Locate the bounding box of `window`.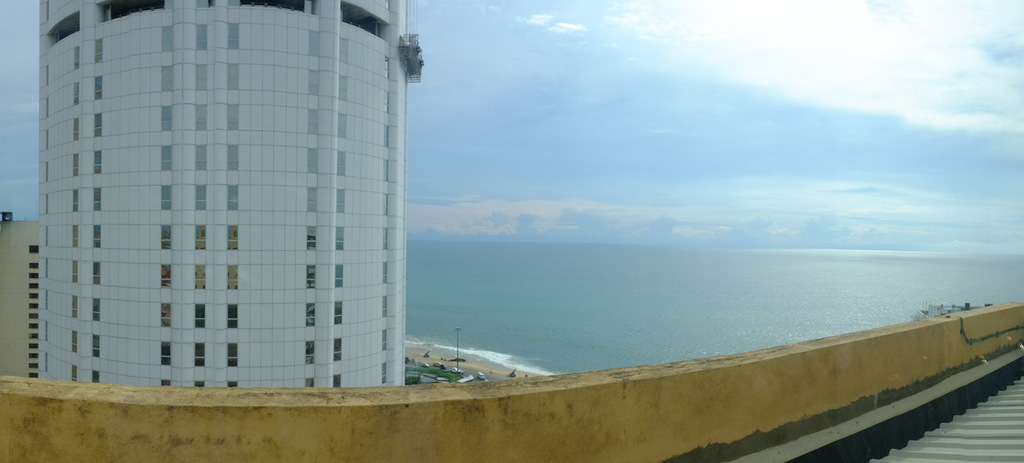
Bounding box: Rect(161, 147, 171, 172).
